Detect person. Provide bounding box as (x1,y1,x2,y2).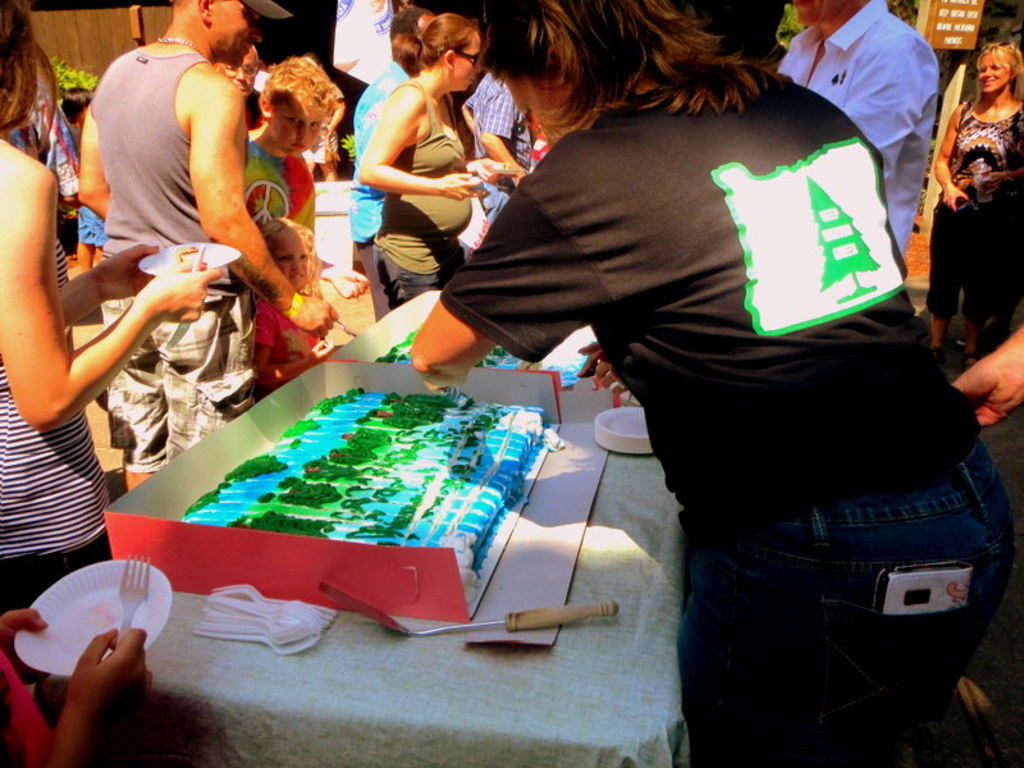
(68,0,338,485).
